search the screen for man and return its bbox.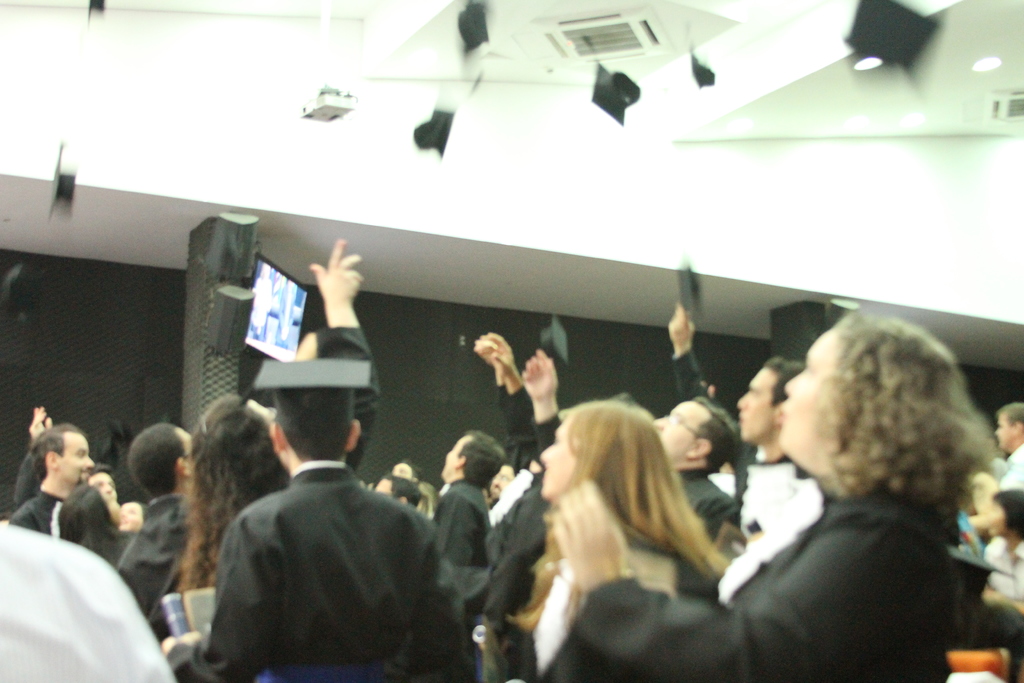
Found: BBox(118, 420, 200, 648).
